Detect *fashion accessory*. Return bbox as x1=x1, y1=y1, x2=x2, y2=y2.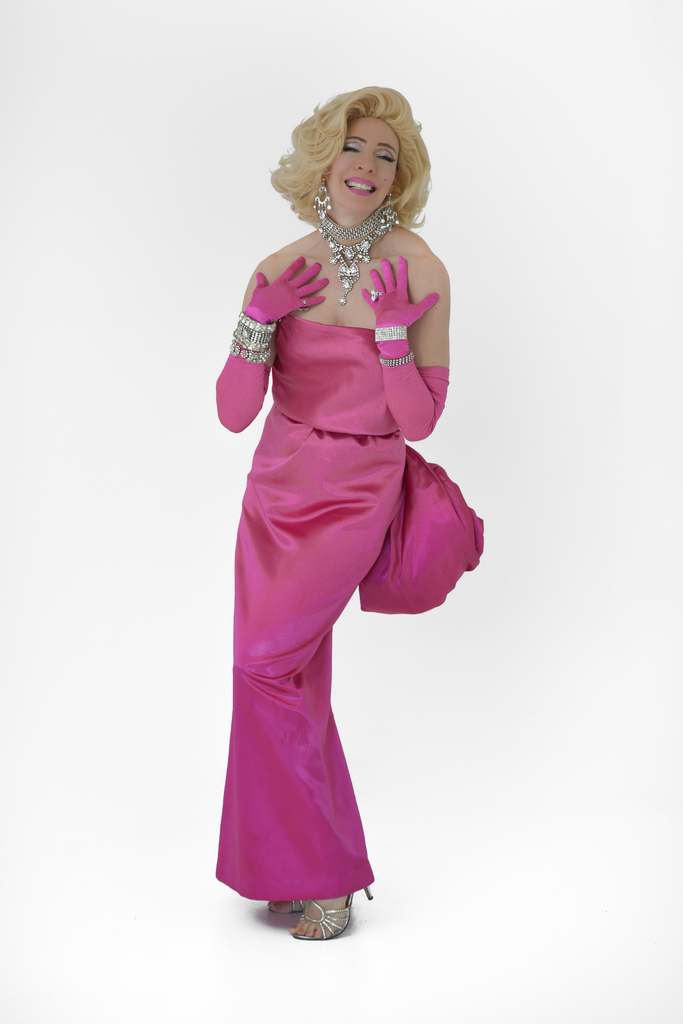
x1=296, y1=879, x2=374, y2=934.
